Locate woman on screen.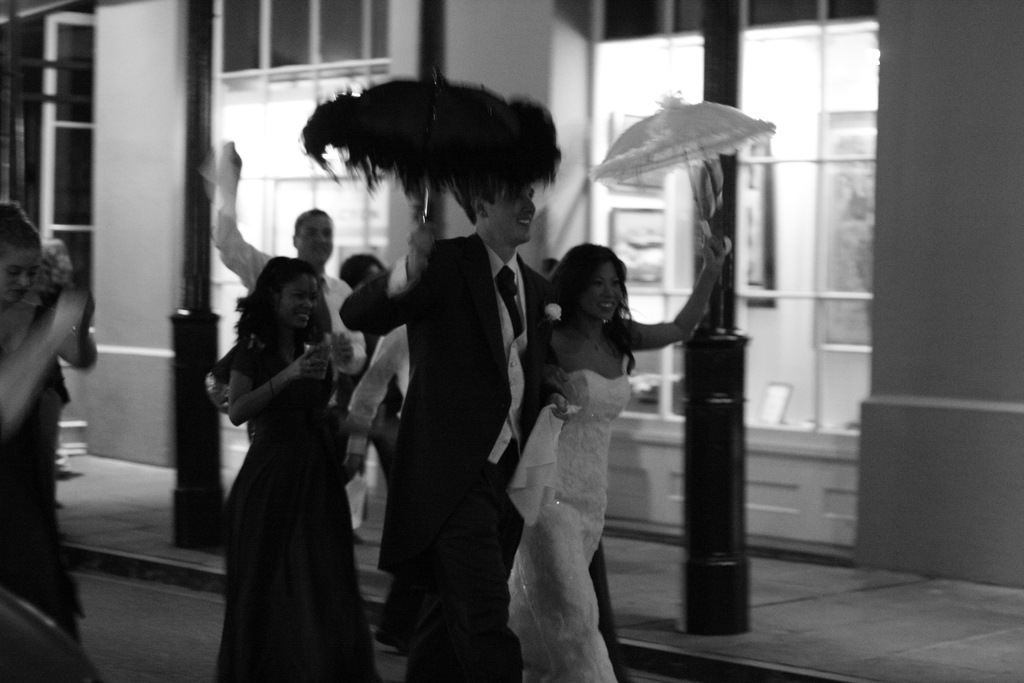
On screen at bbox=[0, 201, 100, 682].
